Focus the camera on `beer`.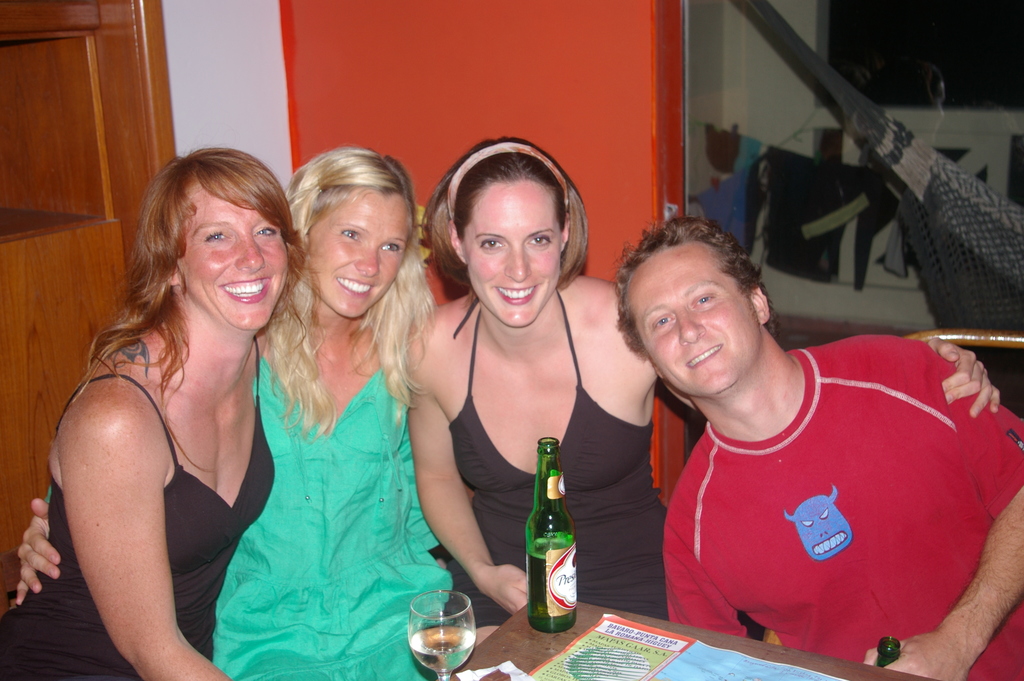
Focus region: {"x1": 524, "y1": 540, "x2": 580, "y2": 631}.
